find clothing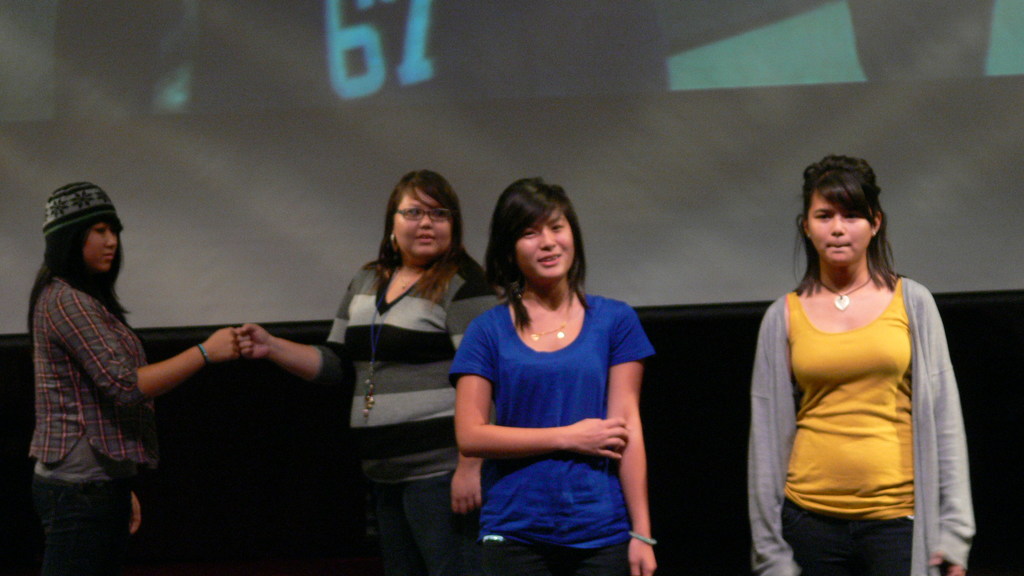
rect(463, 274, 646, 544)
